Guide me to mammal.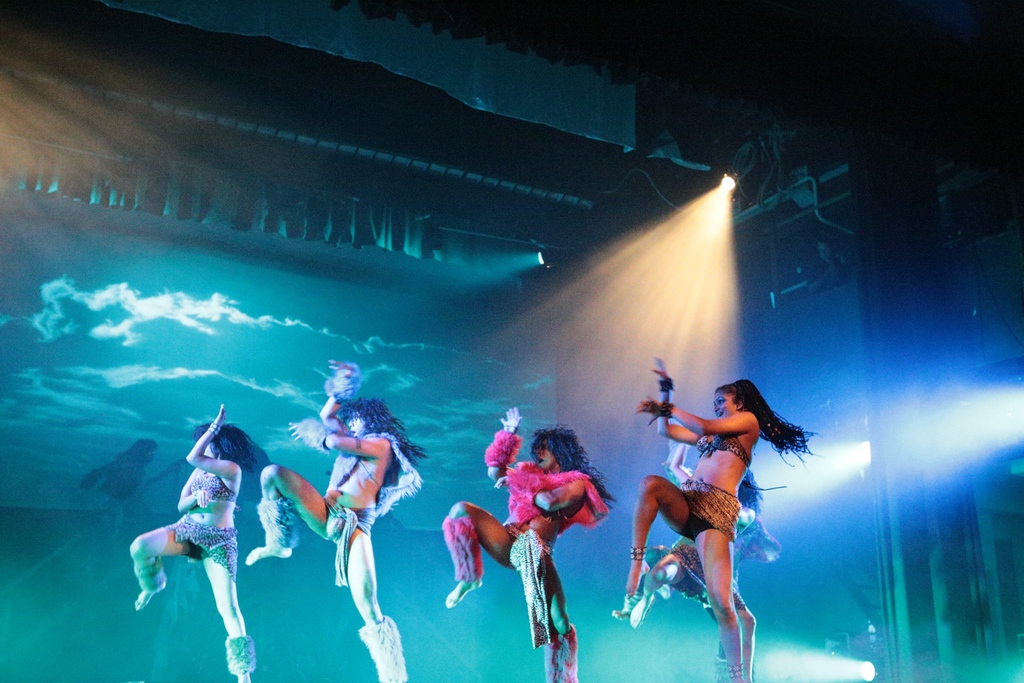
Guidance: box=[136, 400, 253, 682].
